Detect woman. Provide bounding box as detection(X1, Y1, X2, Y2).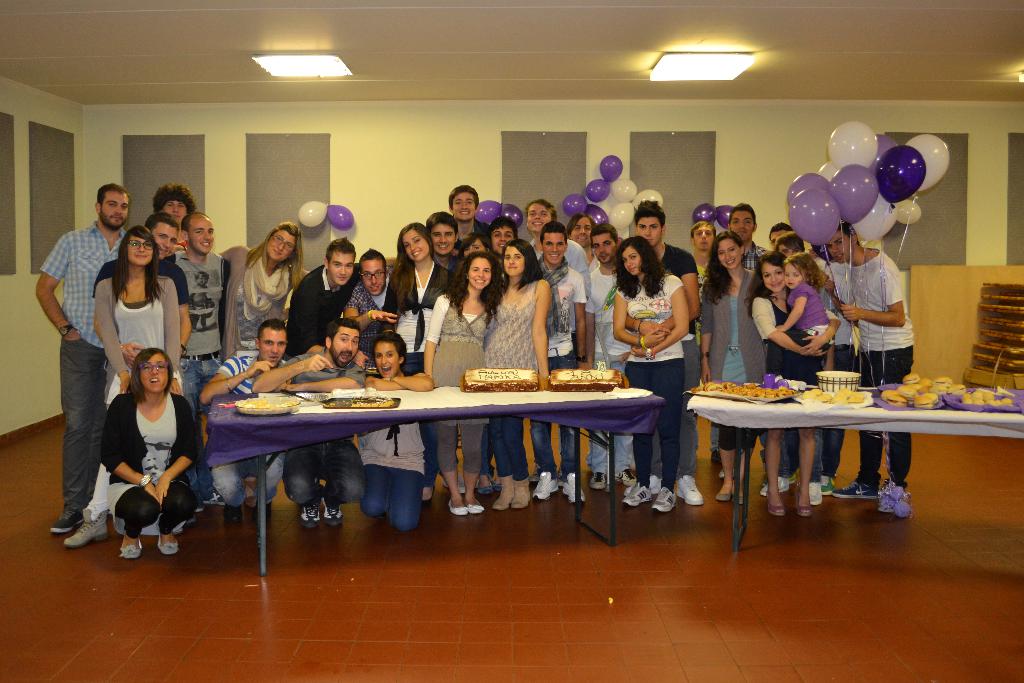
detection(607, 244, 689, 512).
